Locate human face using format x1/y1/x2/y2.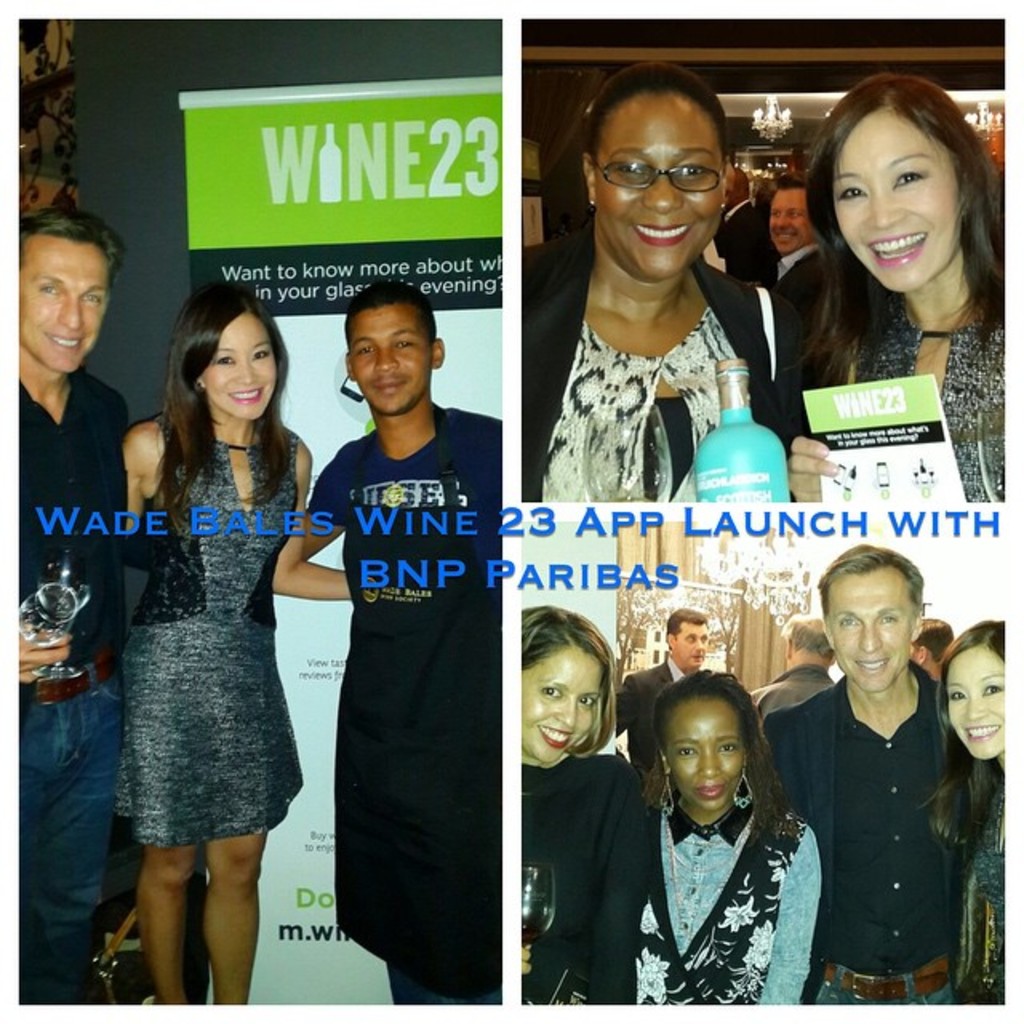
350/304/432/414.
